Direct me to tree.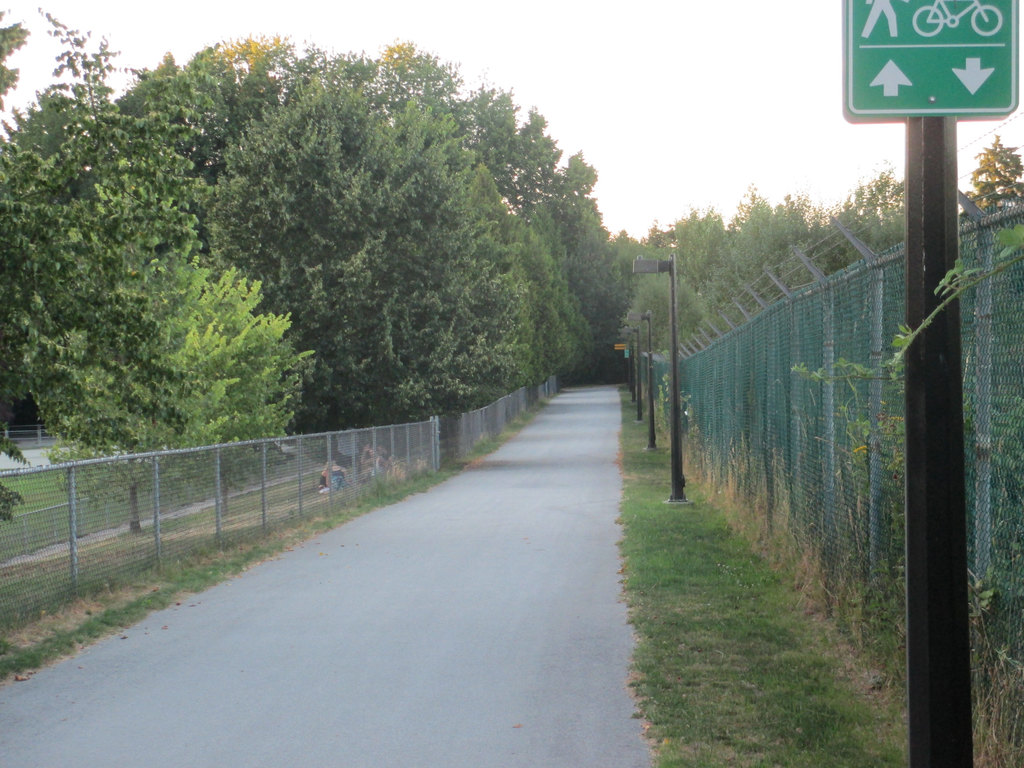
Direction: box(555, 154, 637, 365).
